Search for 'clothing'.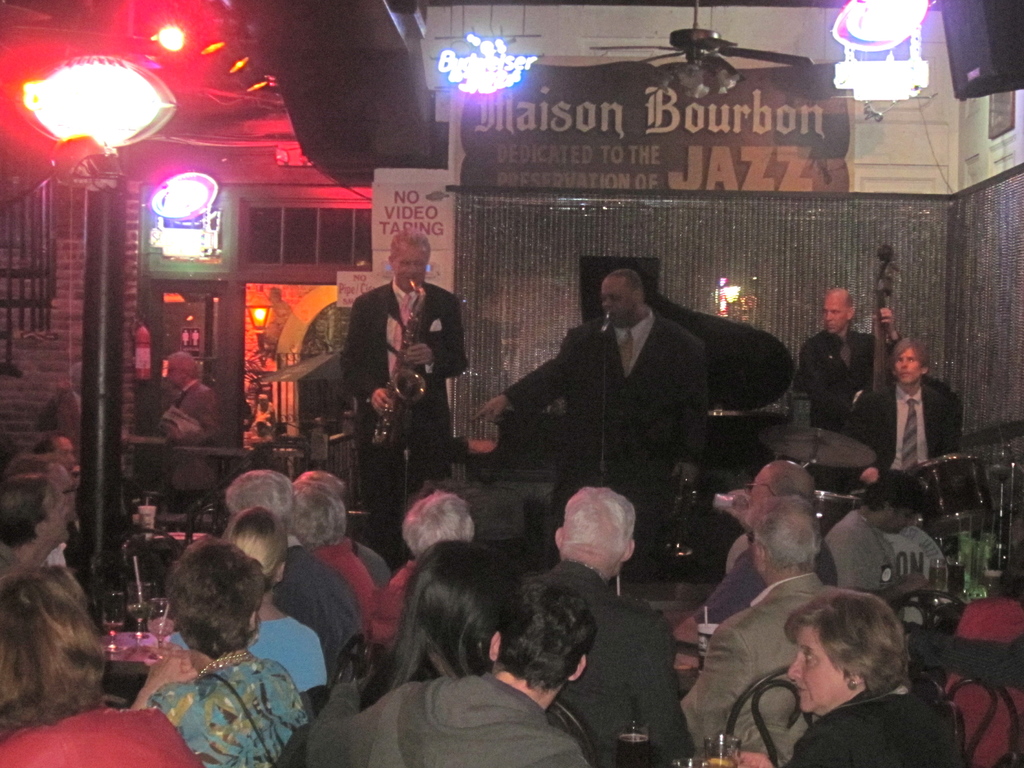
Found at crop(298, 666, 593, 767).
